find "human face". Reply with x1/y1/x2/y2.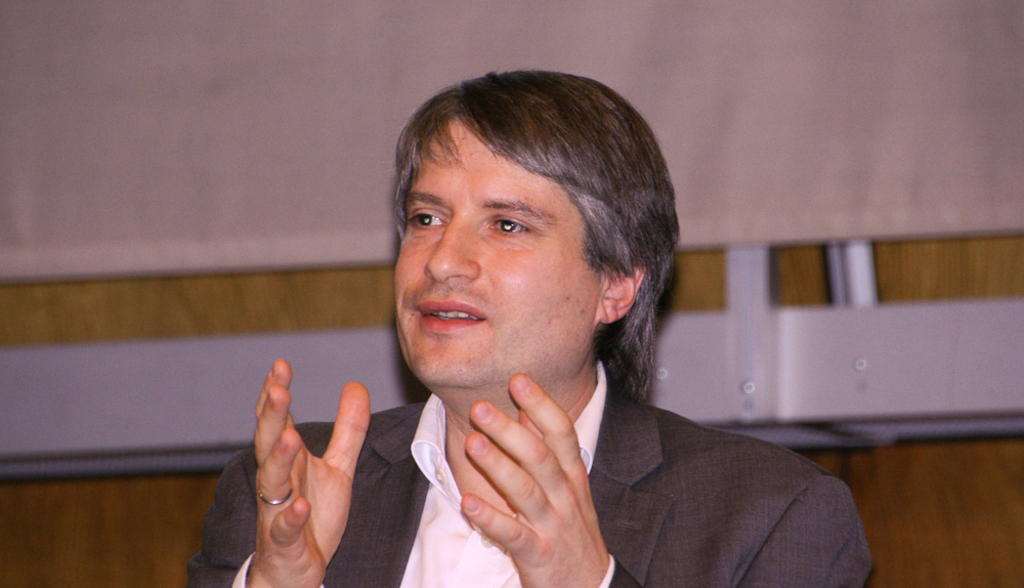
387/118/600/386.
